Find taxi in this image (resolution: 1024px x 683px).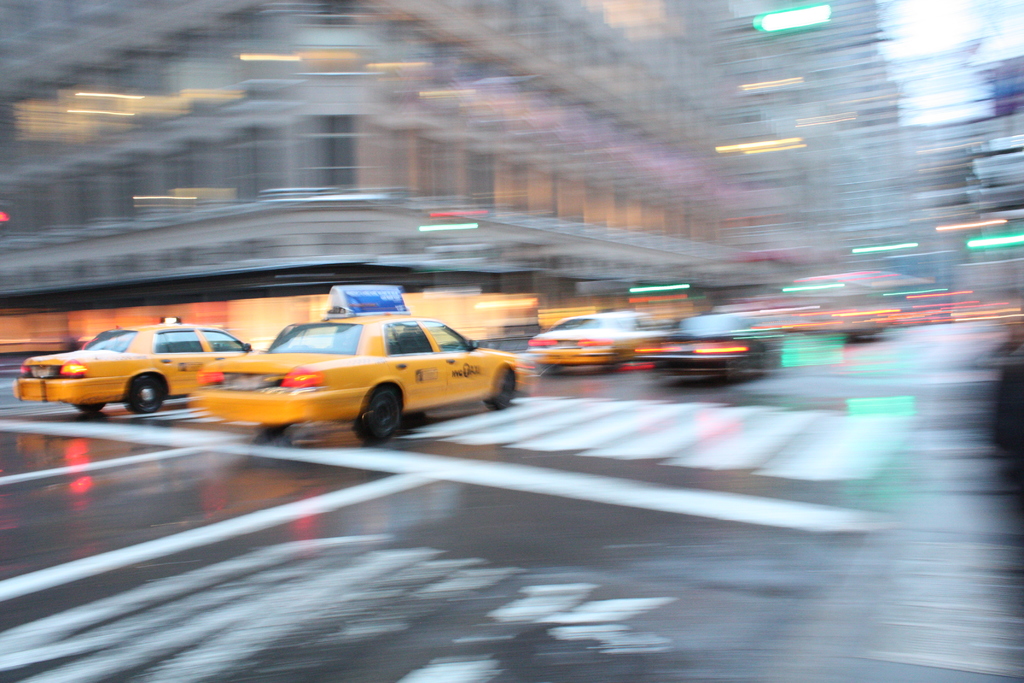
{"x1": 15, "y1": 317, "x2": 250, "y2": 419}.
